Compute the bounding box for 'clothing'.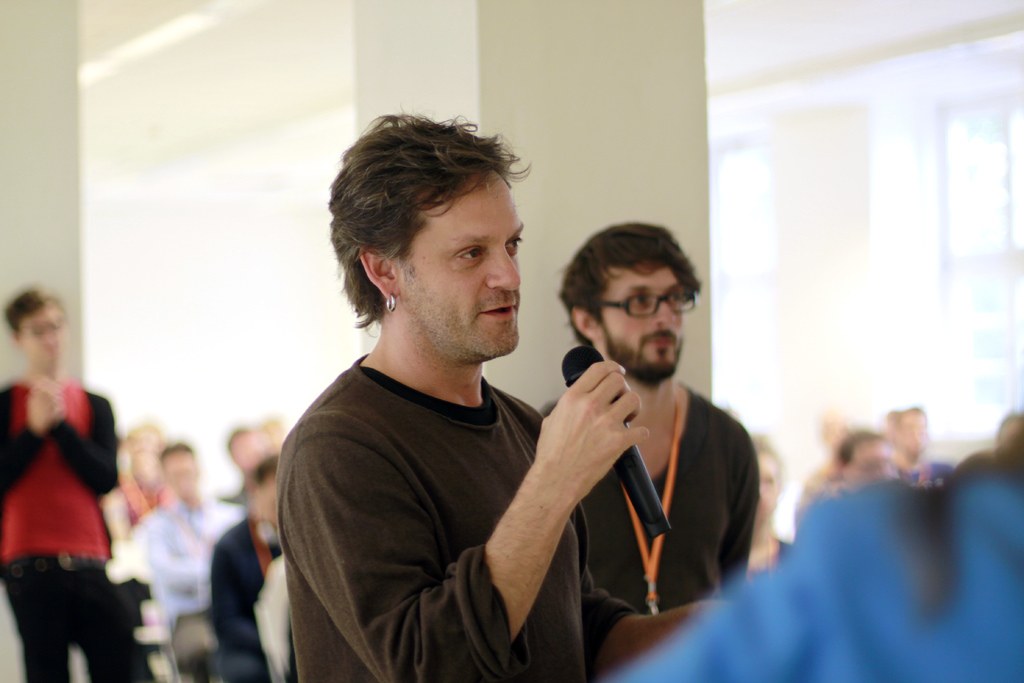
<bbox>612, 452, 1023, 677</bbox>.
